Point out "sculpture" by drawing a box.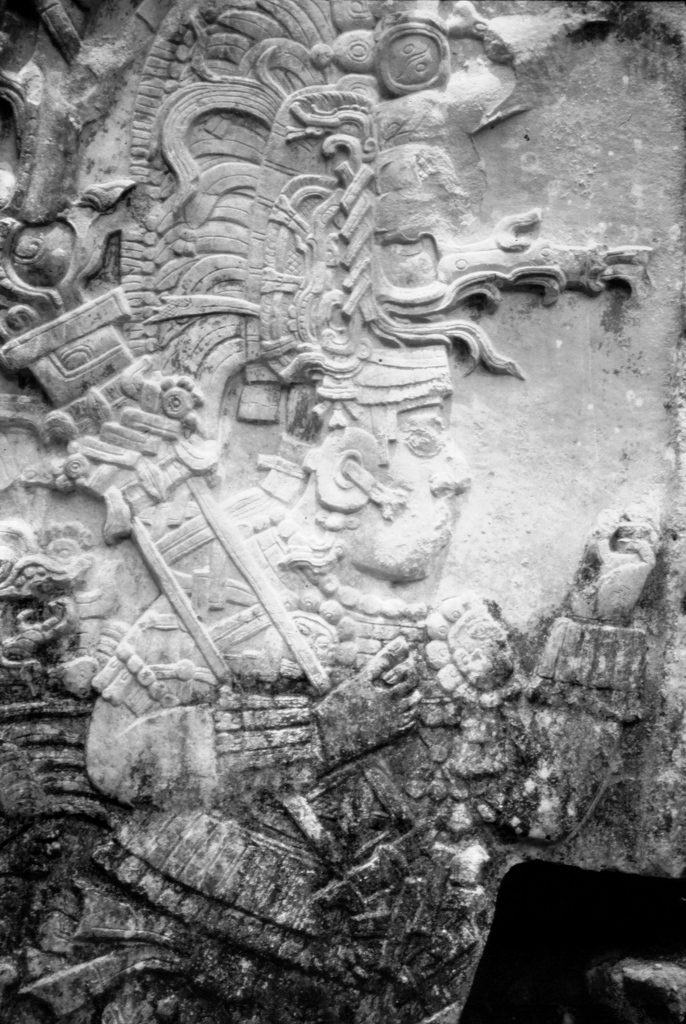
x1=0 y1=334 x2=653 y2=1023.
